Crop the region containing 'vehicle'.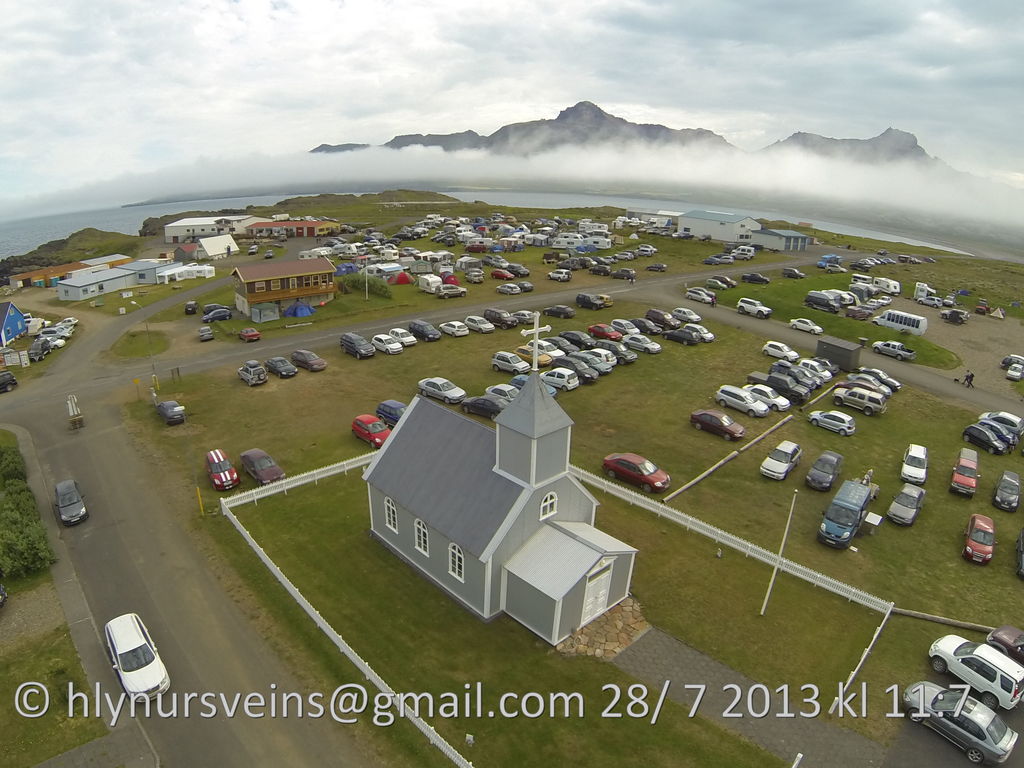
Crop region: 538 364 580 391.
